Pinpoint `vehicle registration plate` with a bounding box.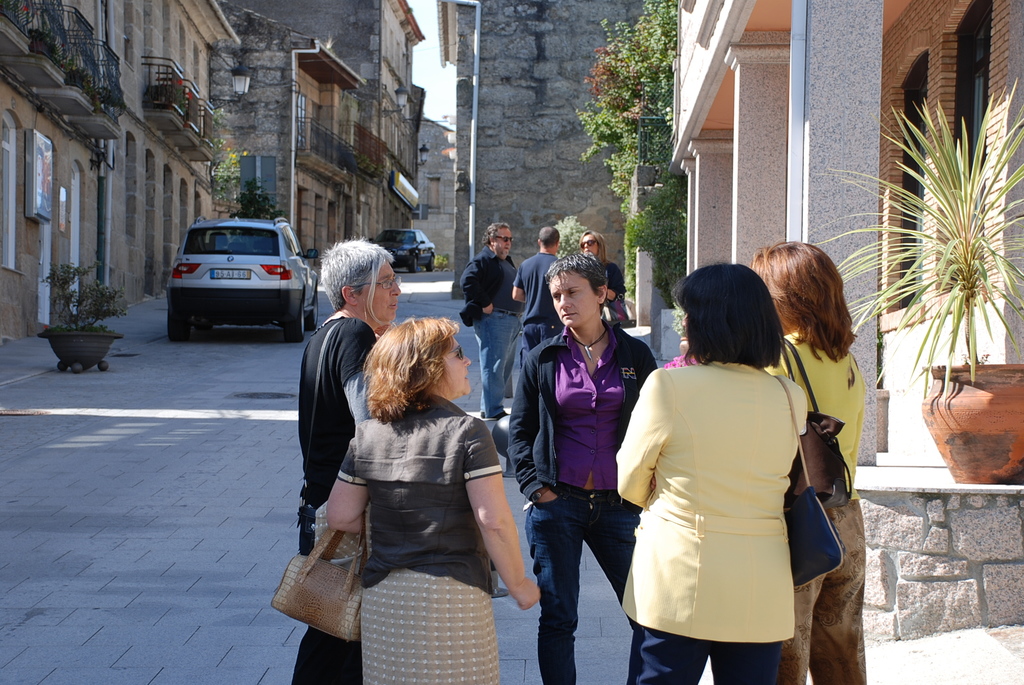
x1=209 y1=268 x2=252 y2=278.
